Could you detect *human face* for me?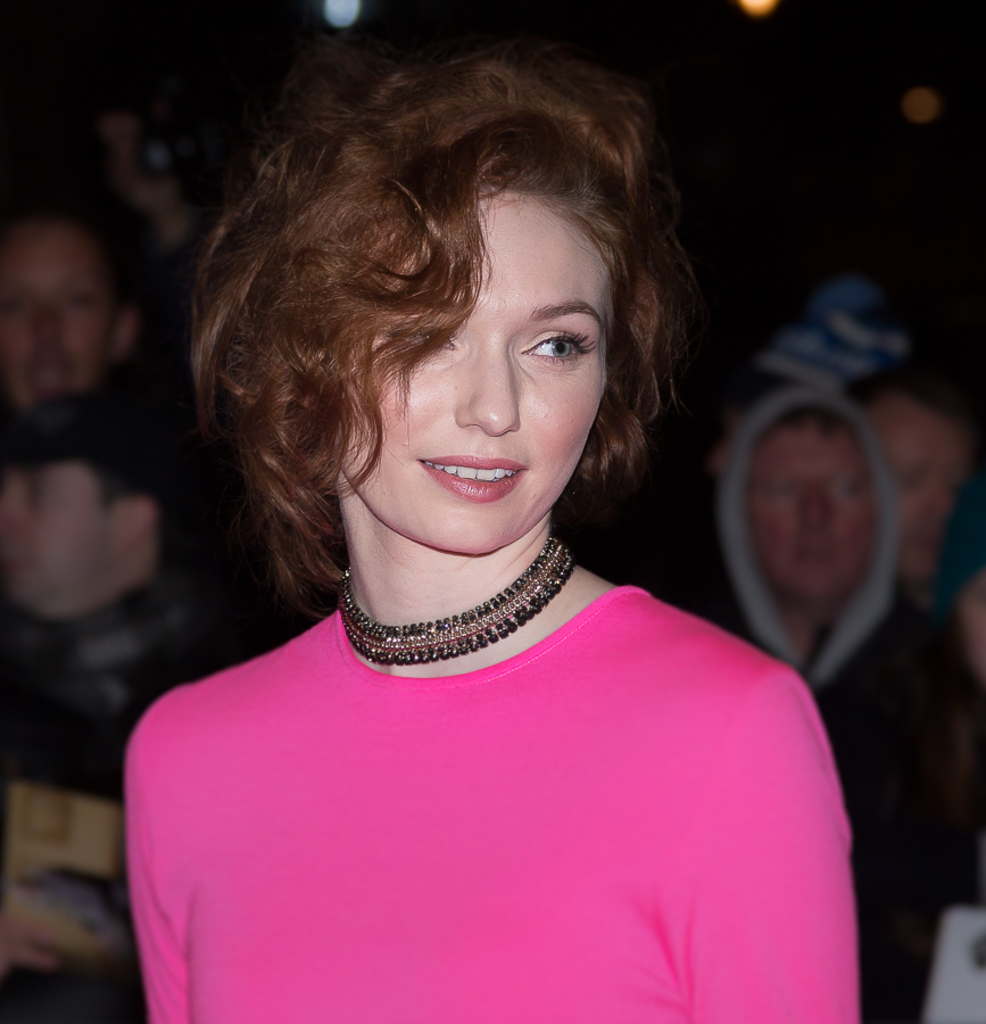
Detection result: box(754, 424, 871, 600).
